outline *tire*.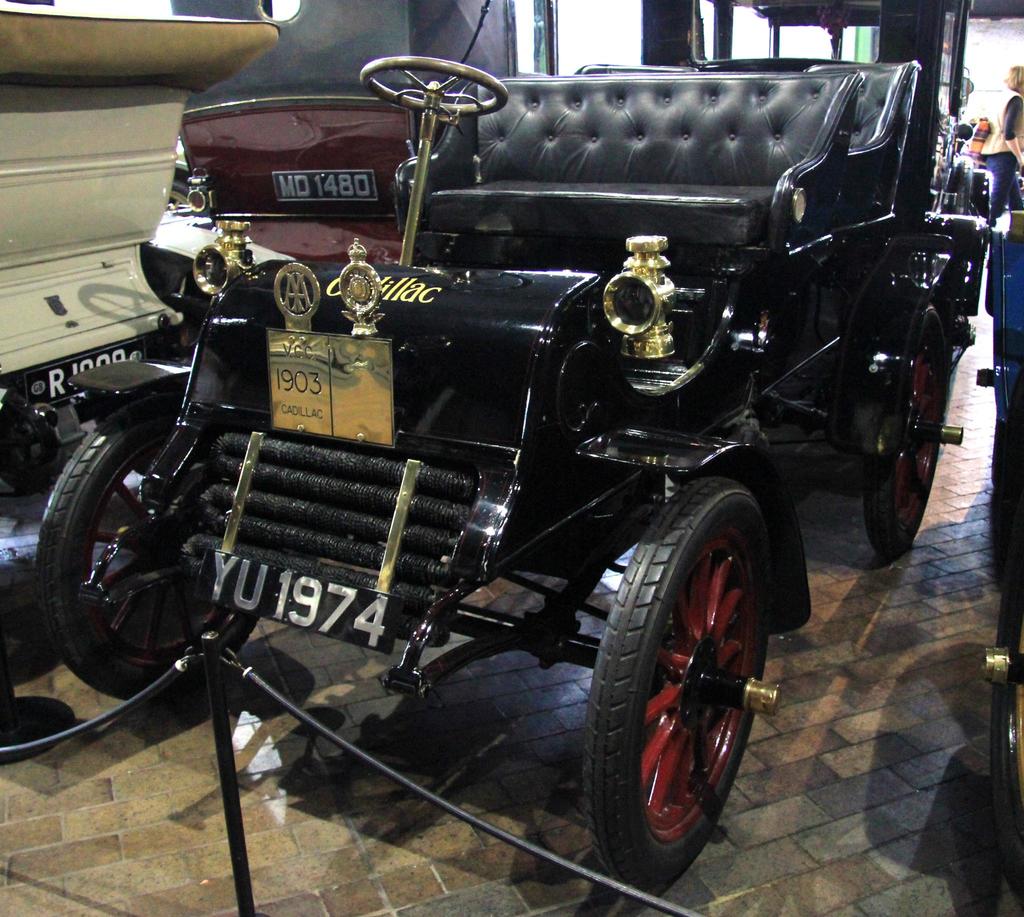
Outline: region(952, 156, 969, 225).
